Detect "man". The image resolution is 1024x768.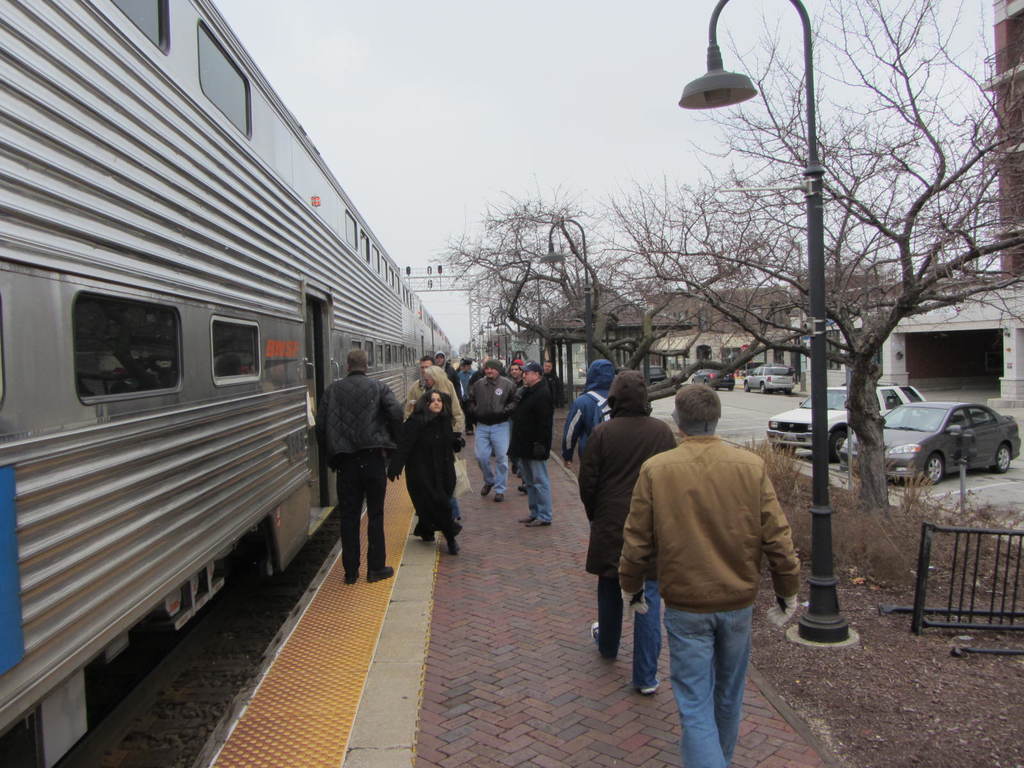
<box>579,372,676,696</box>.
